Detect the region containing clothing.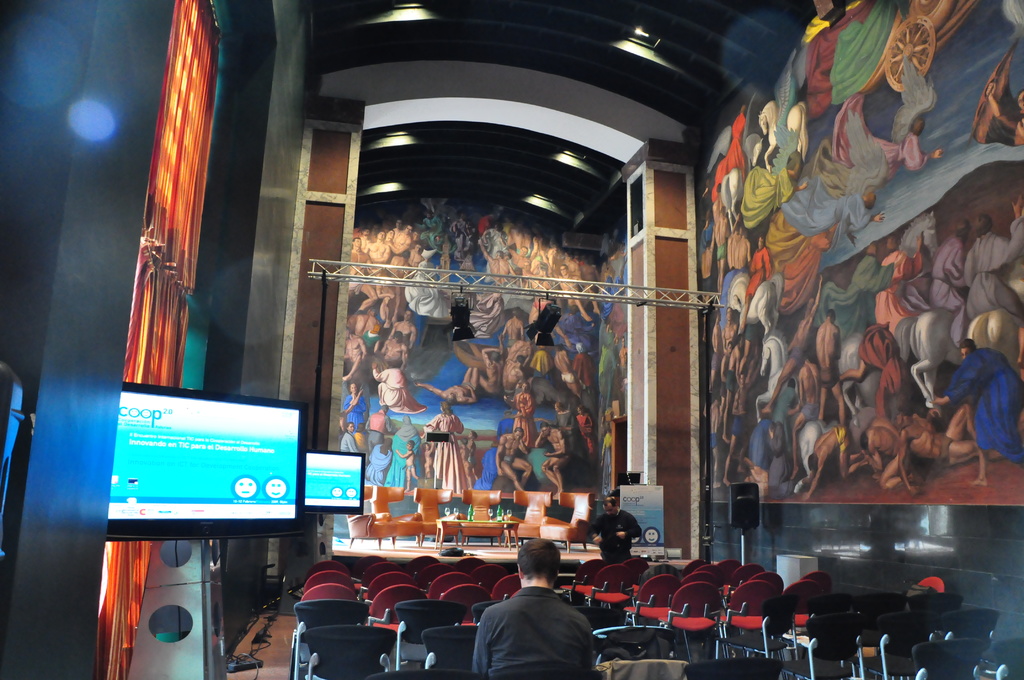
x1=749, y1=247, x2=774, y2=298.
